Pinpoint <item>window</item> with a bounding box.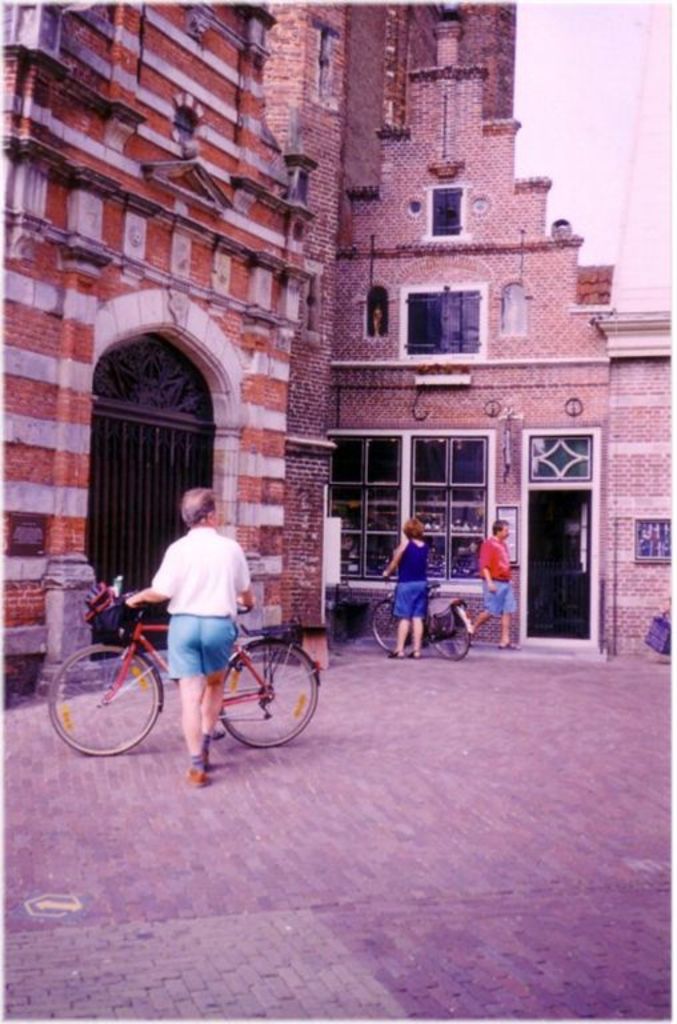
[x1=321, y1=423, x2=497, y2=591].
